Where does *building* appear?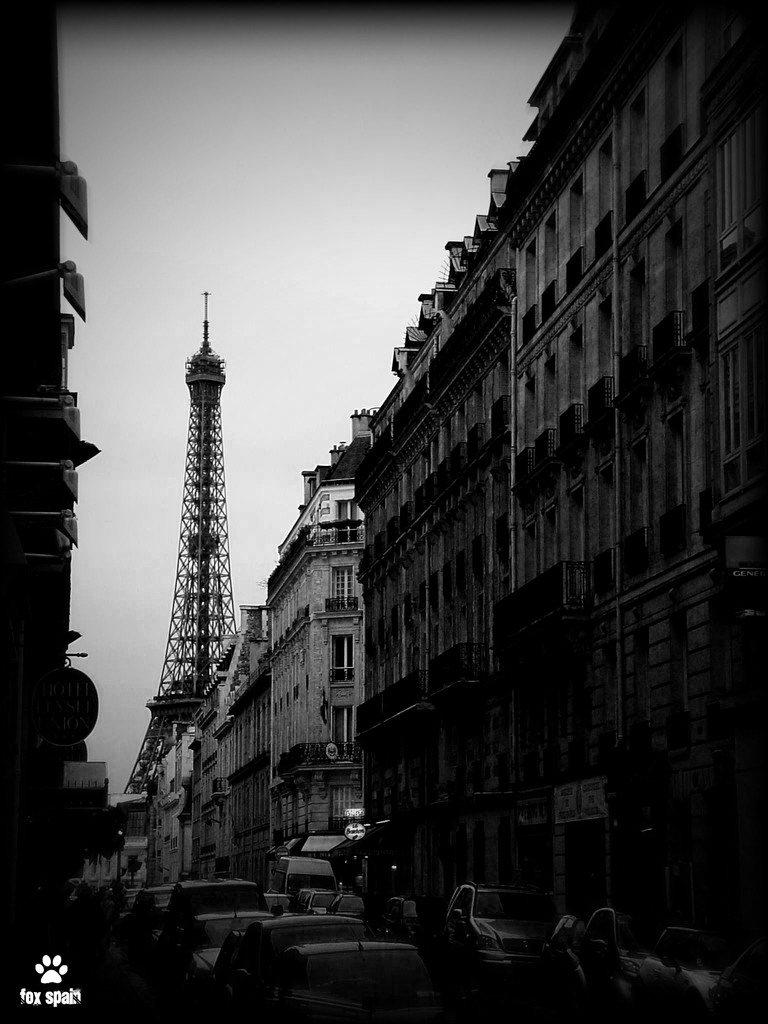
Appears at 141 460 360 860.
